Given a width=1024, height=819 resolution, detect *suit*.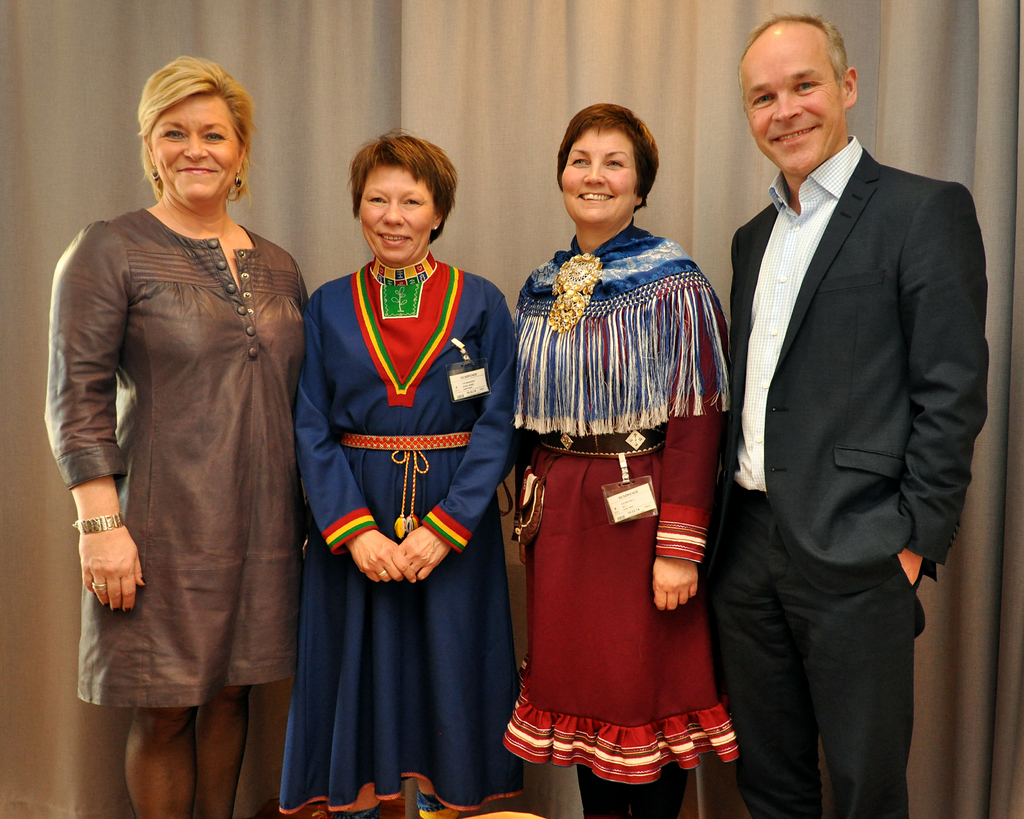
pyautogui.locateOnScreen(651, 6, 931, 794).
